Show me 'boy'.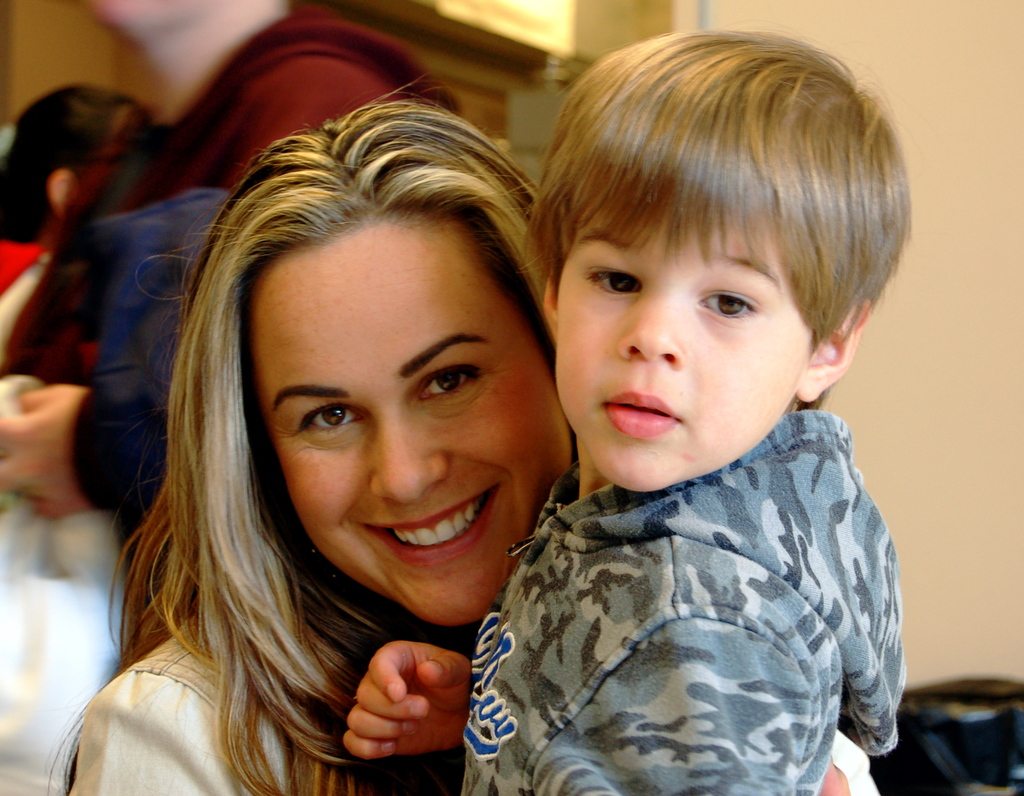
'boy' is here: 340 31 913 795.
